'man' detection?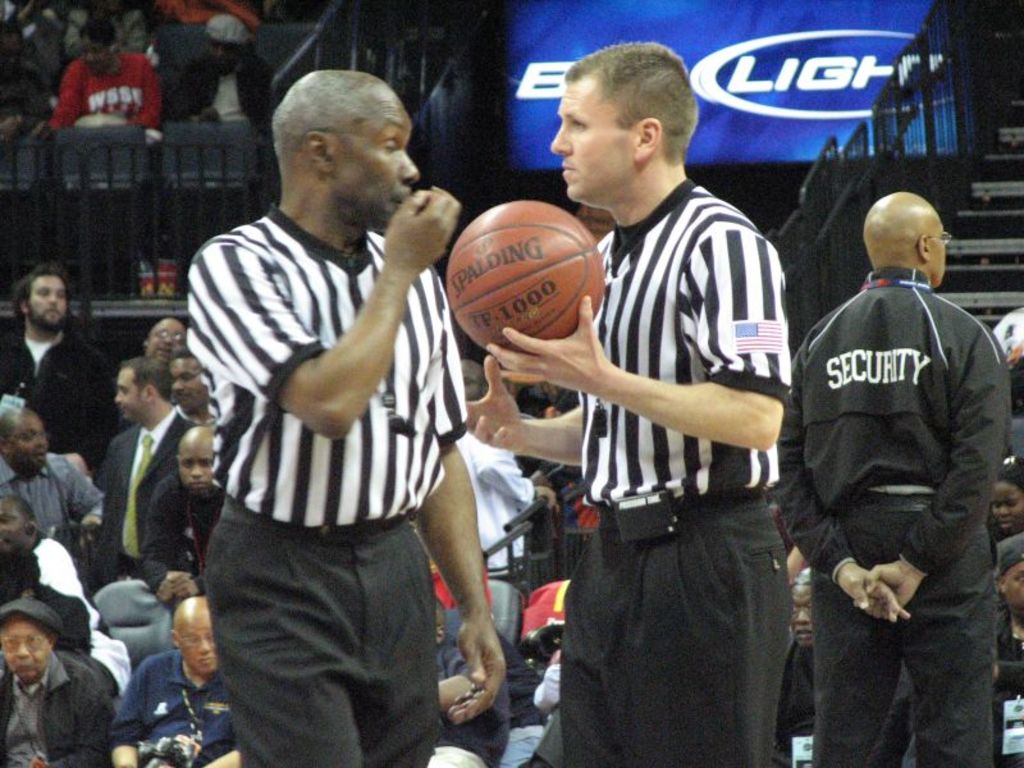
x1=41 y1=19 x2=155 y2=125
